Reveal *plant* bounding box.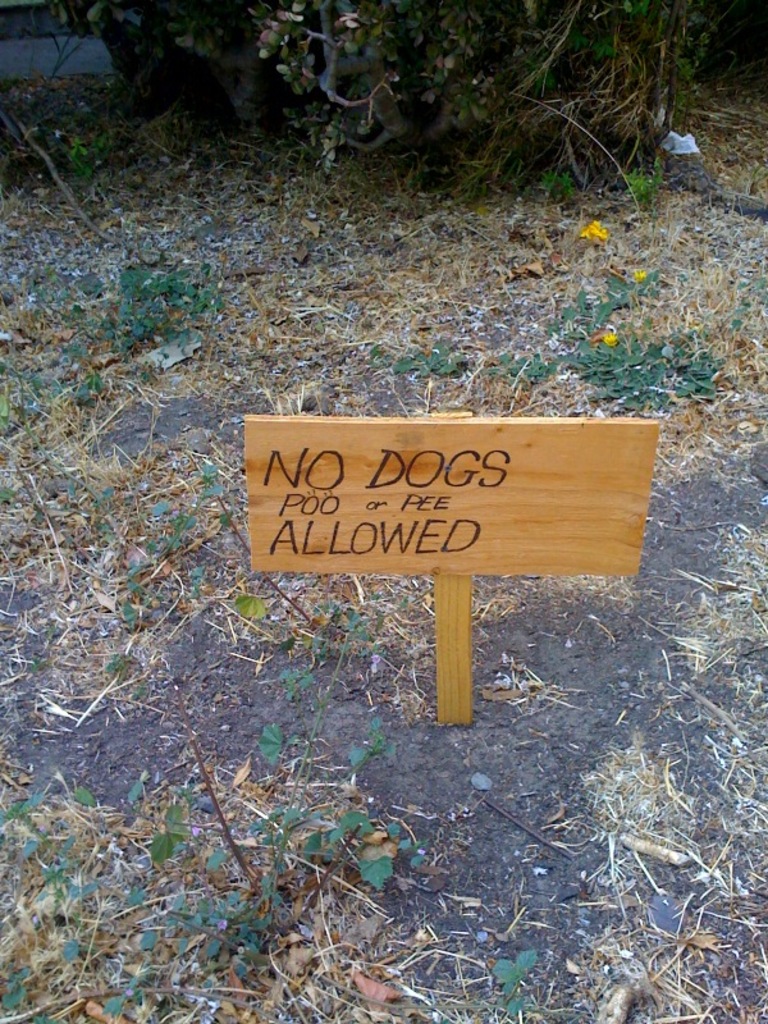
Revealed: bbox(0, 462, 287, 680).
